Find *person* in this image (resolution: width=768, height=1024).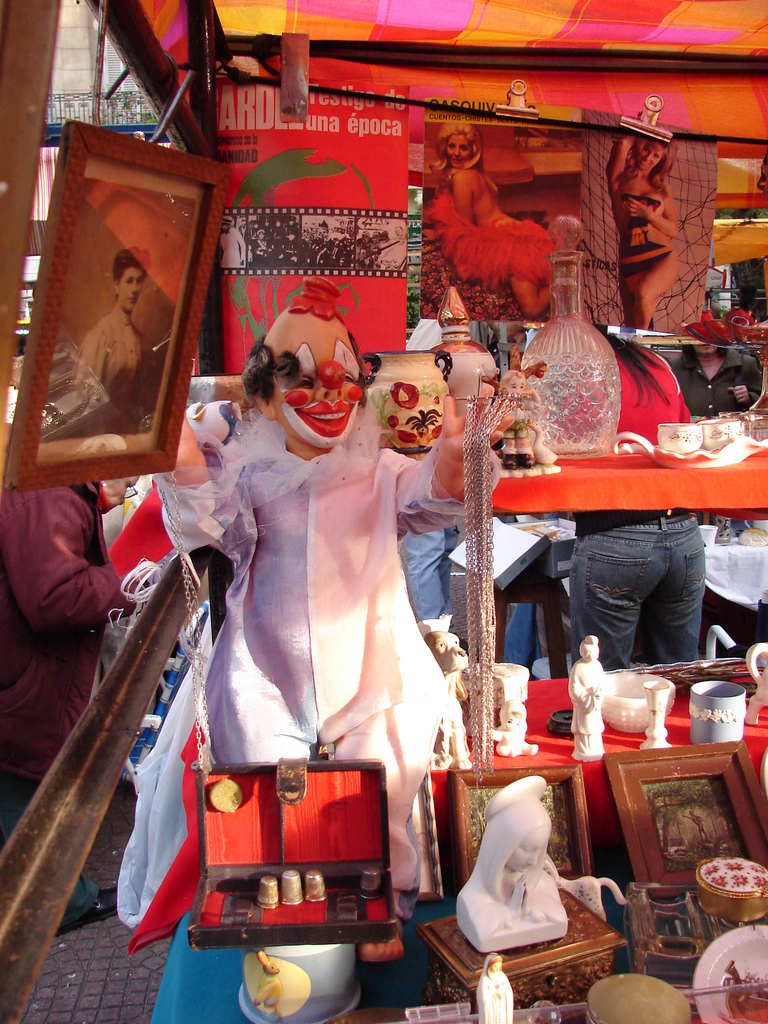
x1=457 y1=776 x2=569 y2=945.
